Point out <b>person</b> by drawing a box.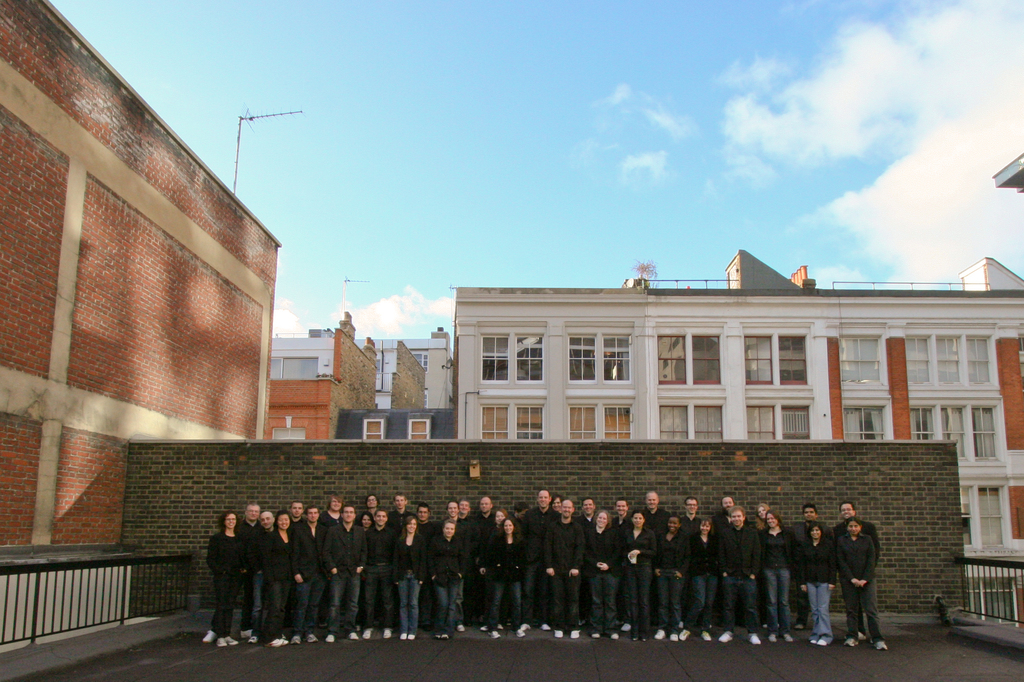
{"x1": 244, "y1": 507, "x2": 259, "y2": 643}.
